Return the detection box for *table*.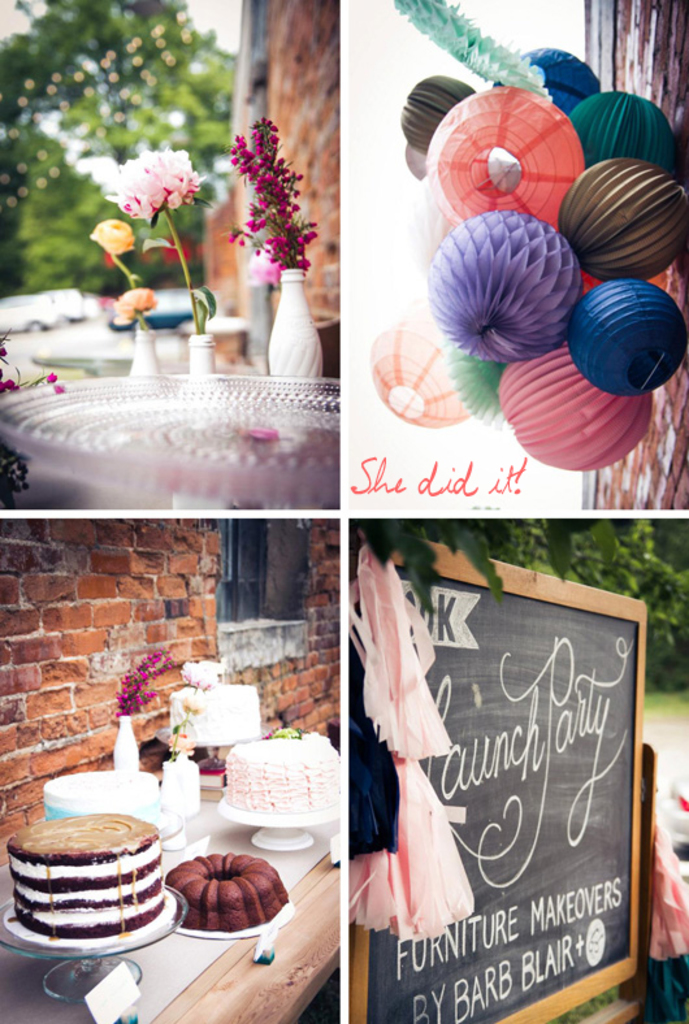
Rect(0, 704, 391, 1014).
